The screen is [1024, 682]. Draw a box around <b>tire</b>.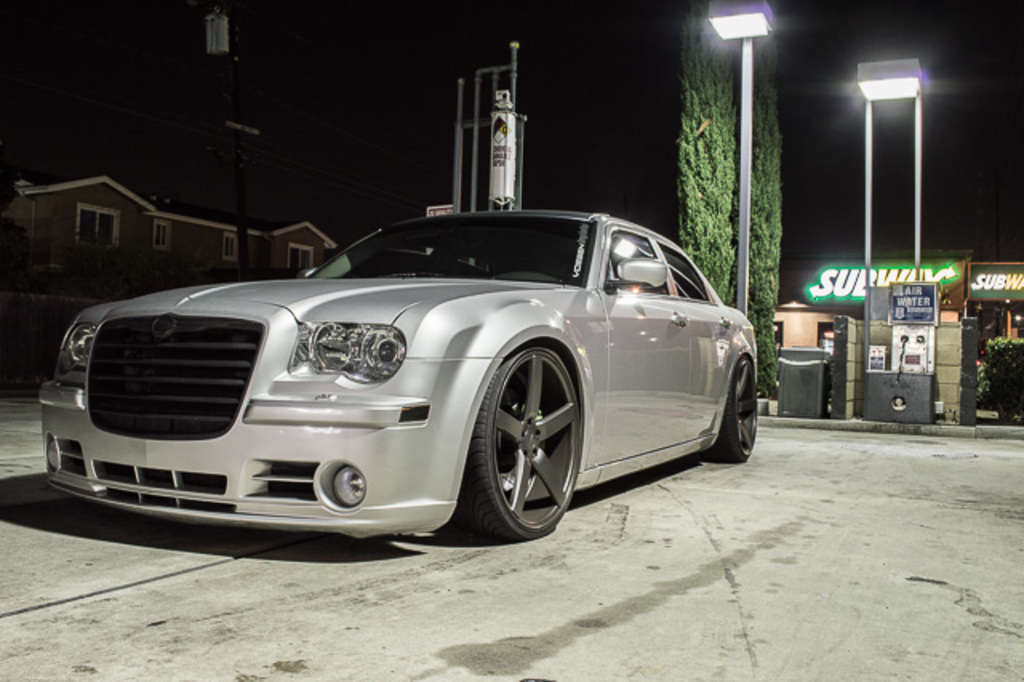
[715,357,758,464].
